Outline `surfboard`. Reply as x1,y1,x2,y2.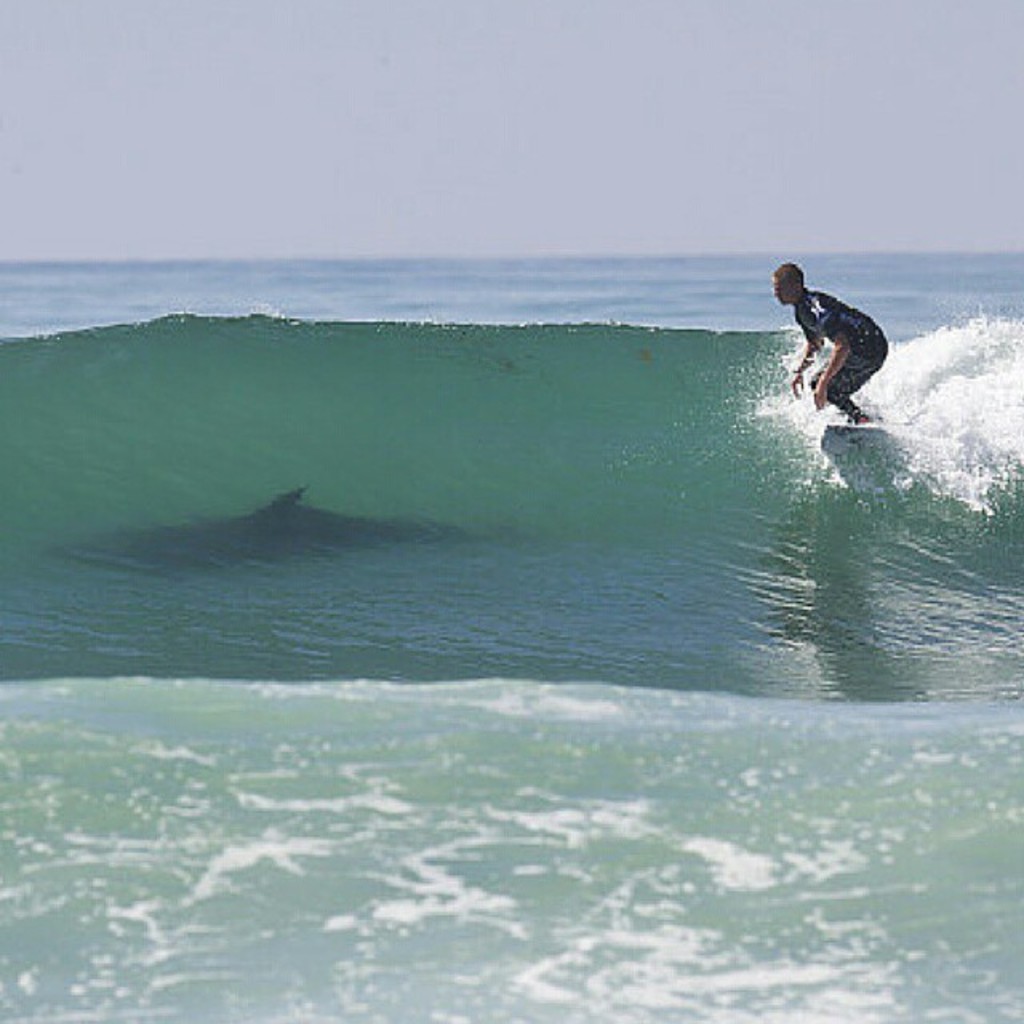
819,418,901,461.
